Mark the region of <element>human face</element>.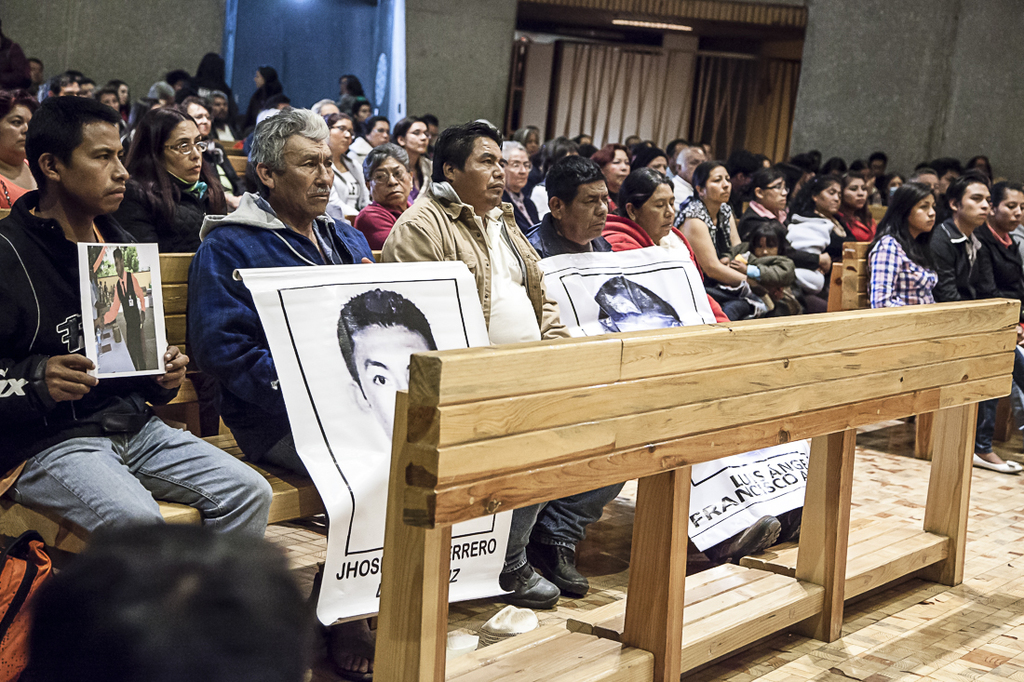
Region: box=[916, 173, 939, 194].
